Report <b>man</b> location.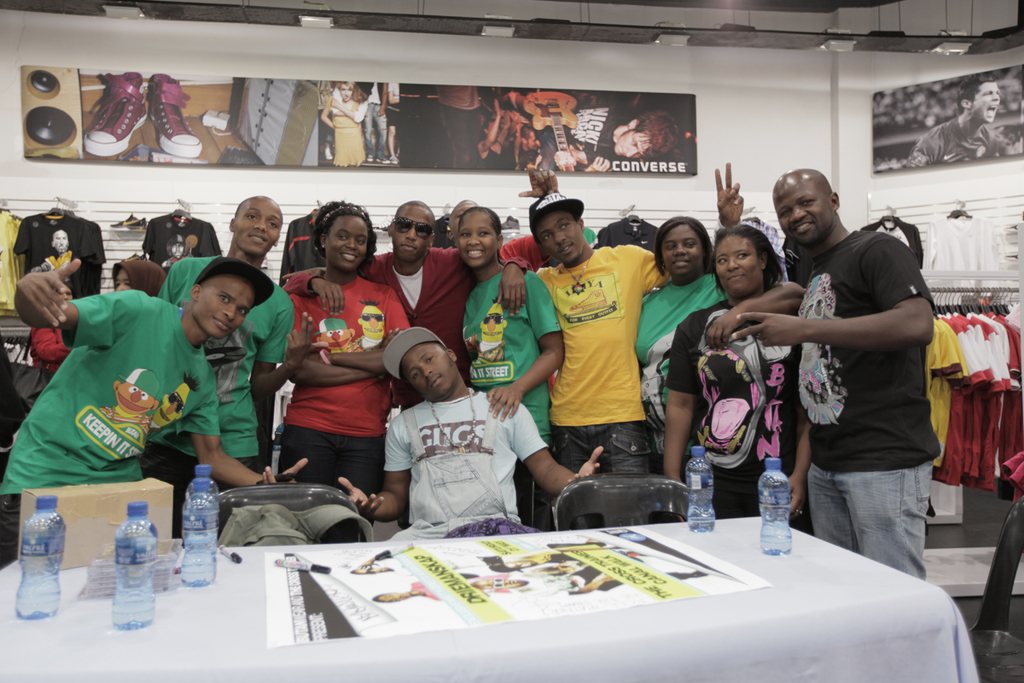
Report: (160,193,300,547).
